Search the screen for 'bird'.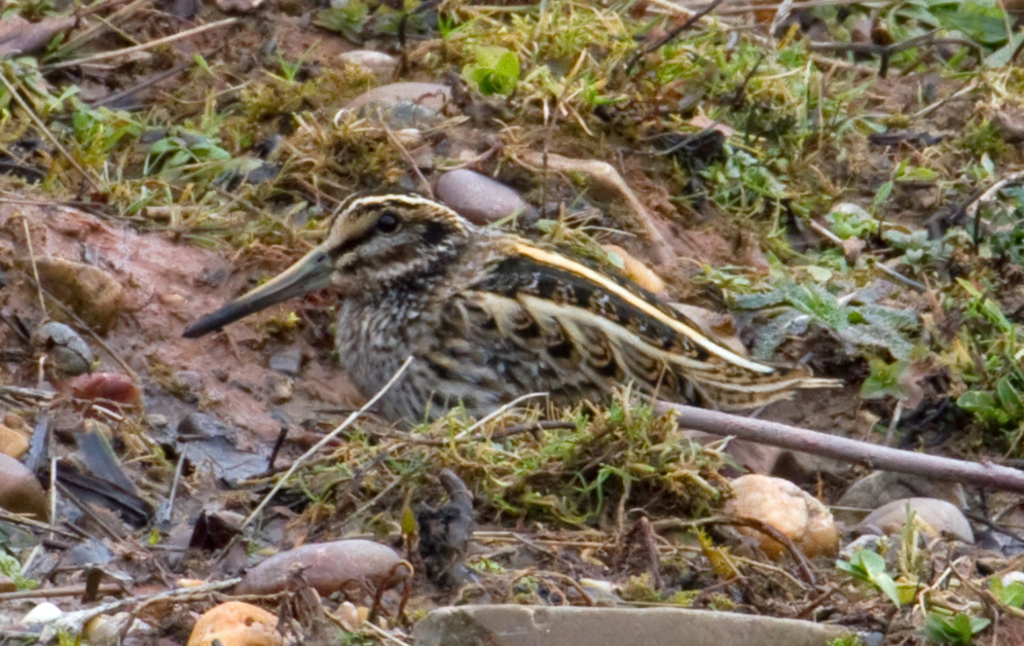
Found at box=[177, 183, 853, 441].
